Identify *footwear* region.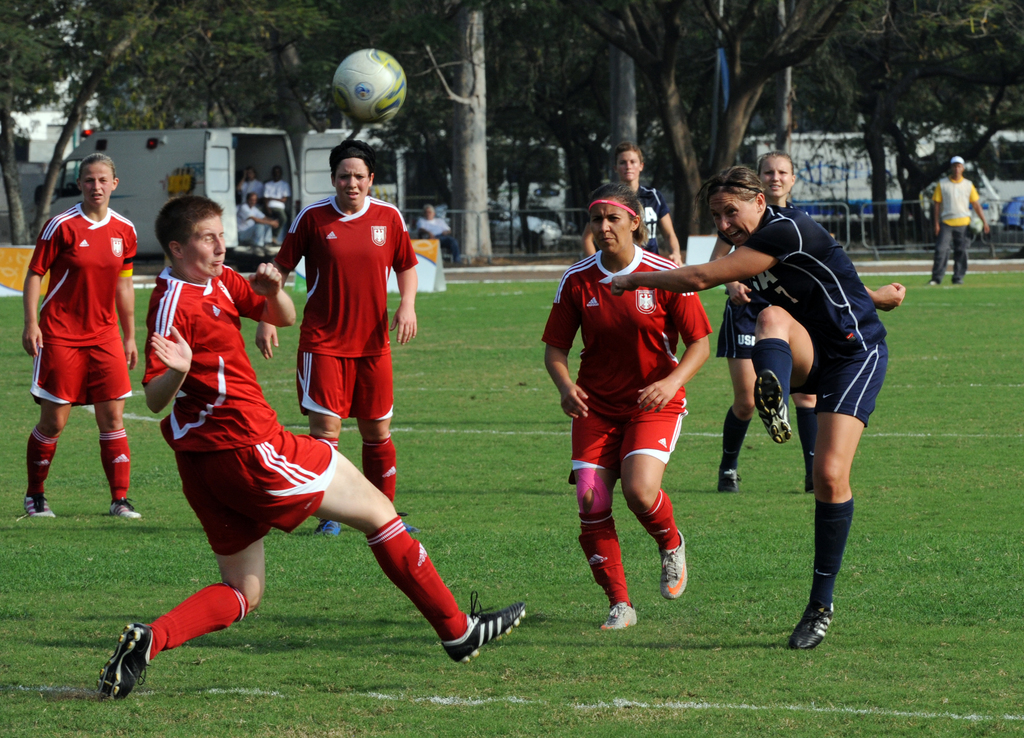
Region: Rect(660, 533, 691, 597).
